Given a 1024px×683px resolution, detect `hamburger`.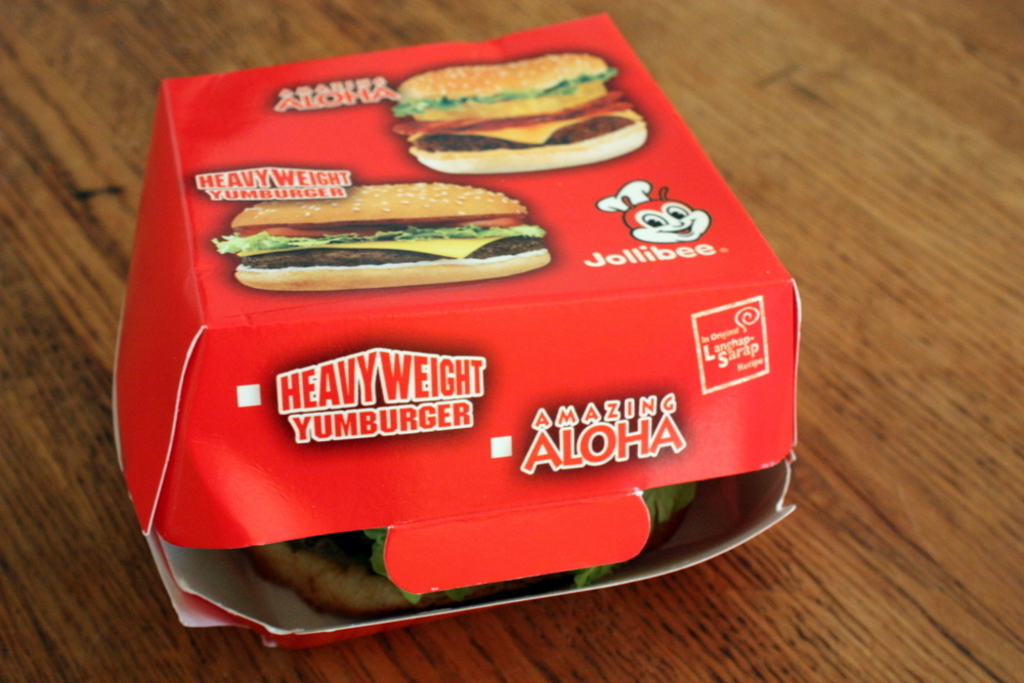
BBox(239, 489, 696, 618).
